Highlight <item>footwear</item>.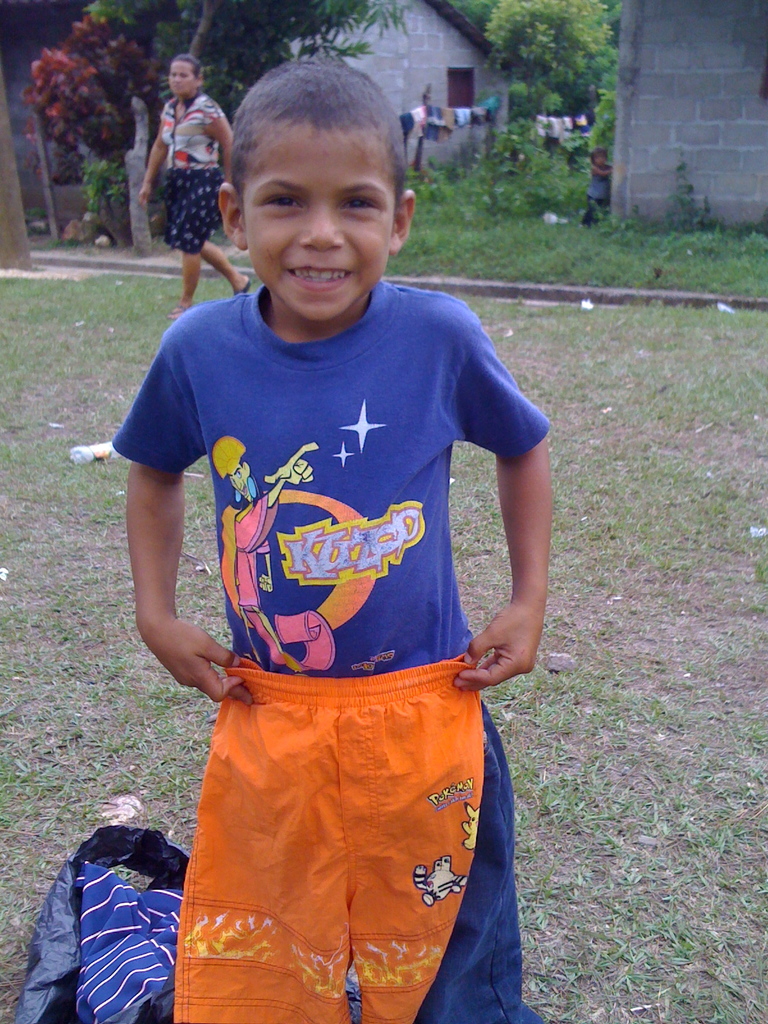
Highlighted region: {"x1": 164, "y1": 296, "x2": 195, "y2": 320}.
